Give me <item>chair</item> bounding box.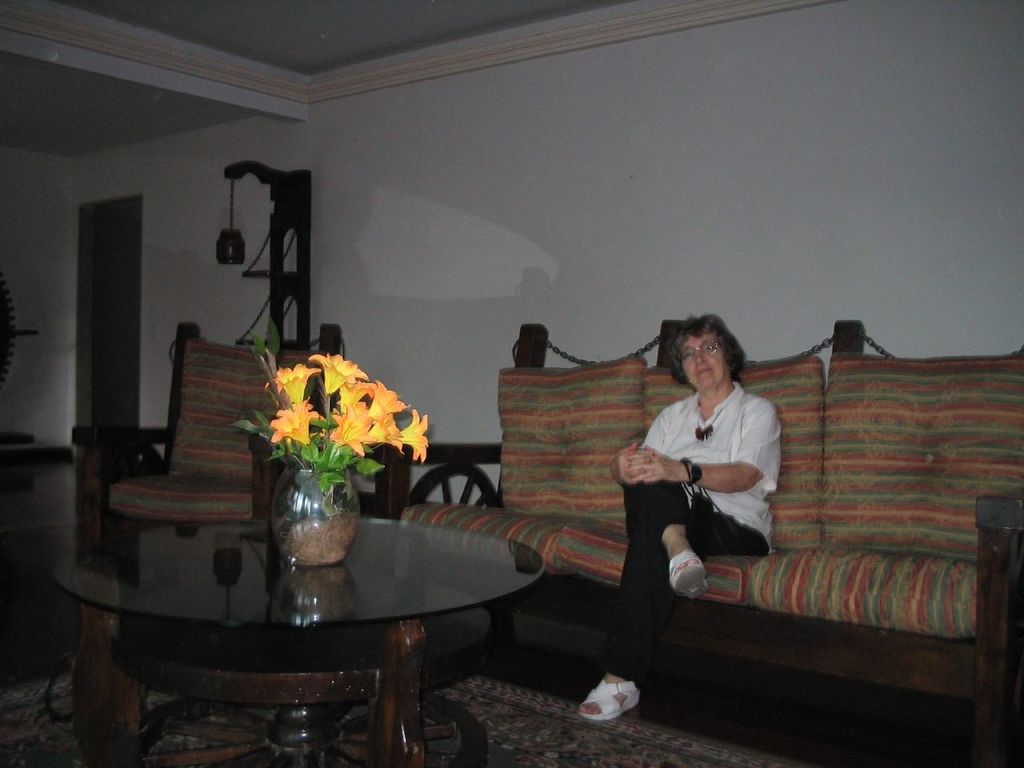
{"x1": 71, "y1": 326, "x2": 341, "y2": 539}.
